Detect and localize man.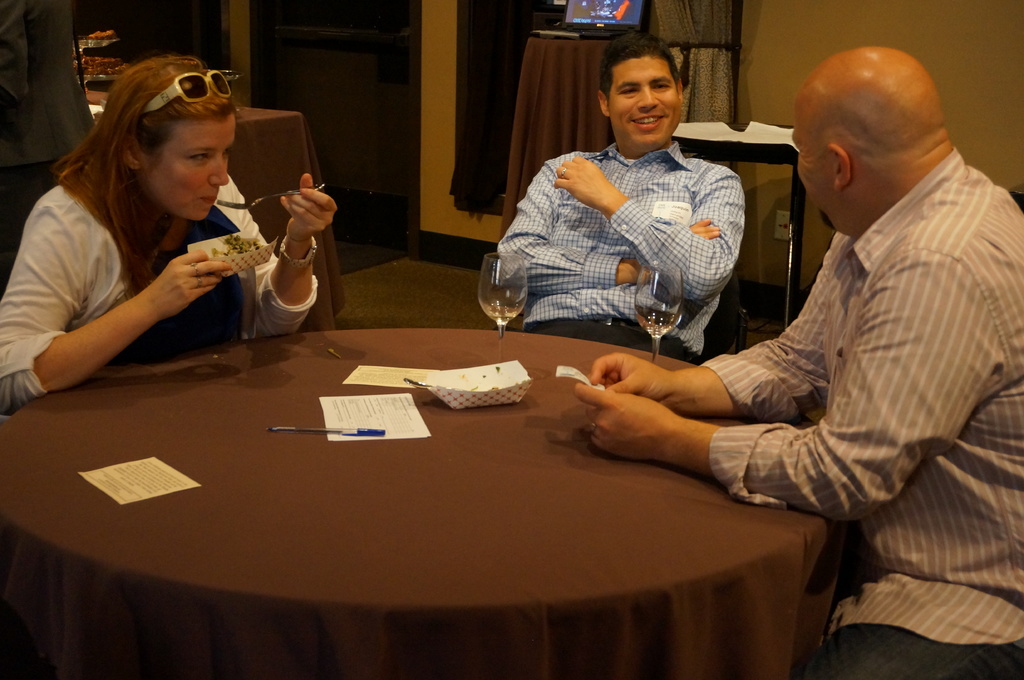
Localized at Rect(573, 43, 1023, 679).
